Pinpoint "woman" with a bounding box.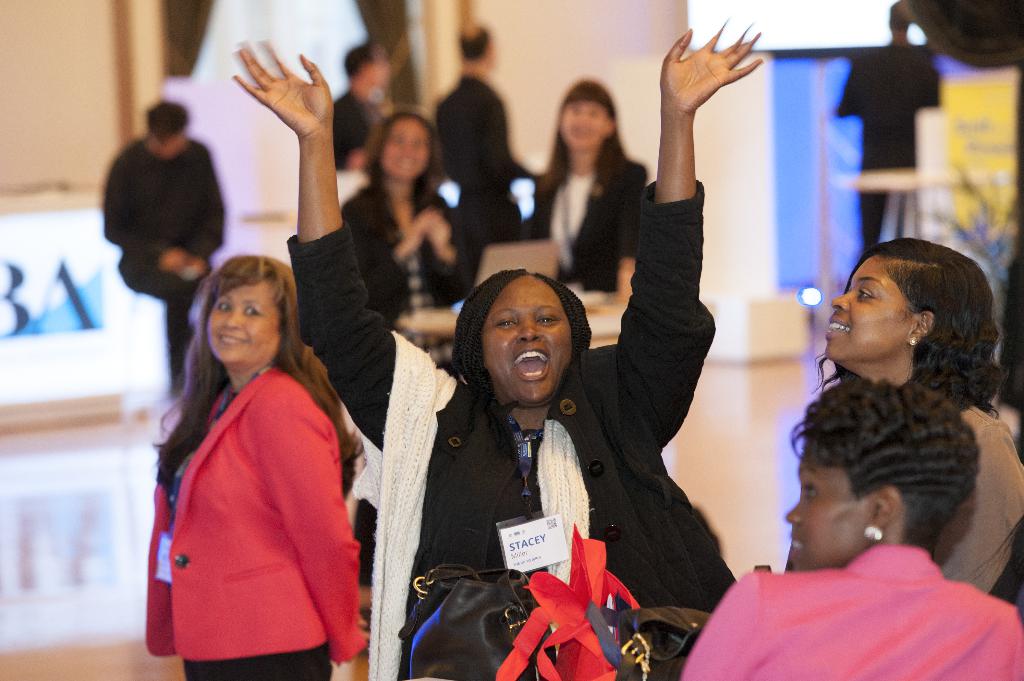
680/370/1023/680.
